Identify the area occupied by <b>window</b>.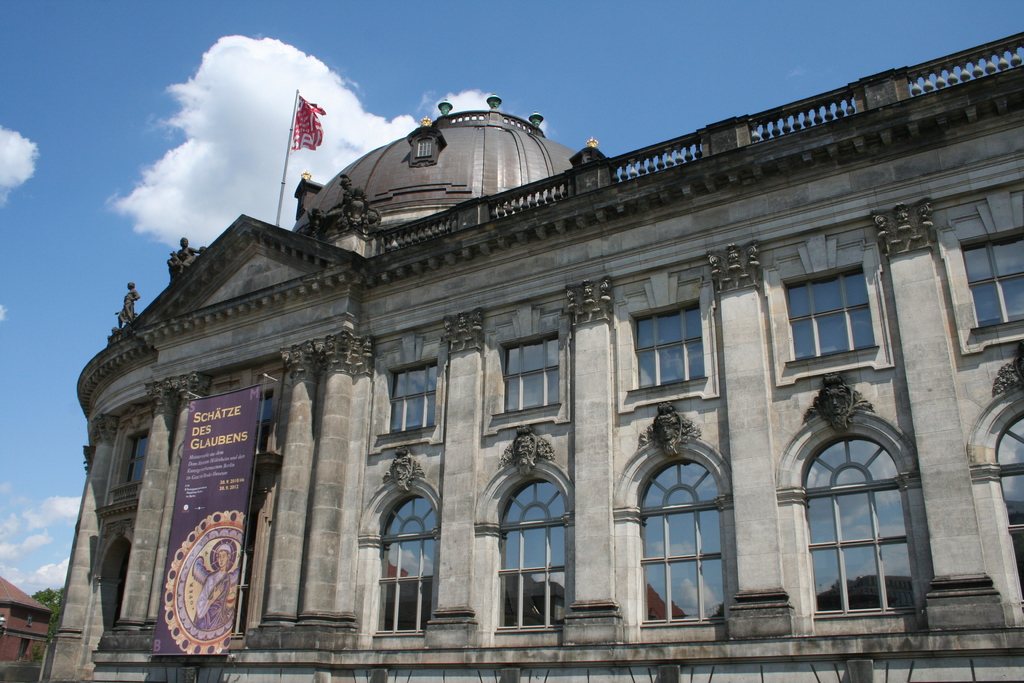
Area: bbox(624, 300, 705, 384).
